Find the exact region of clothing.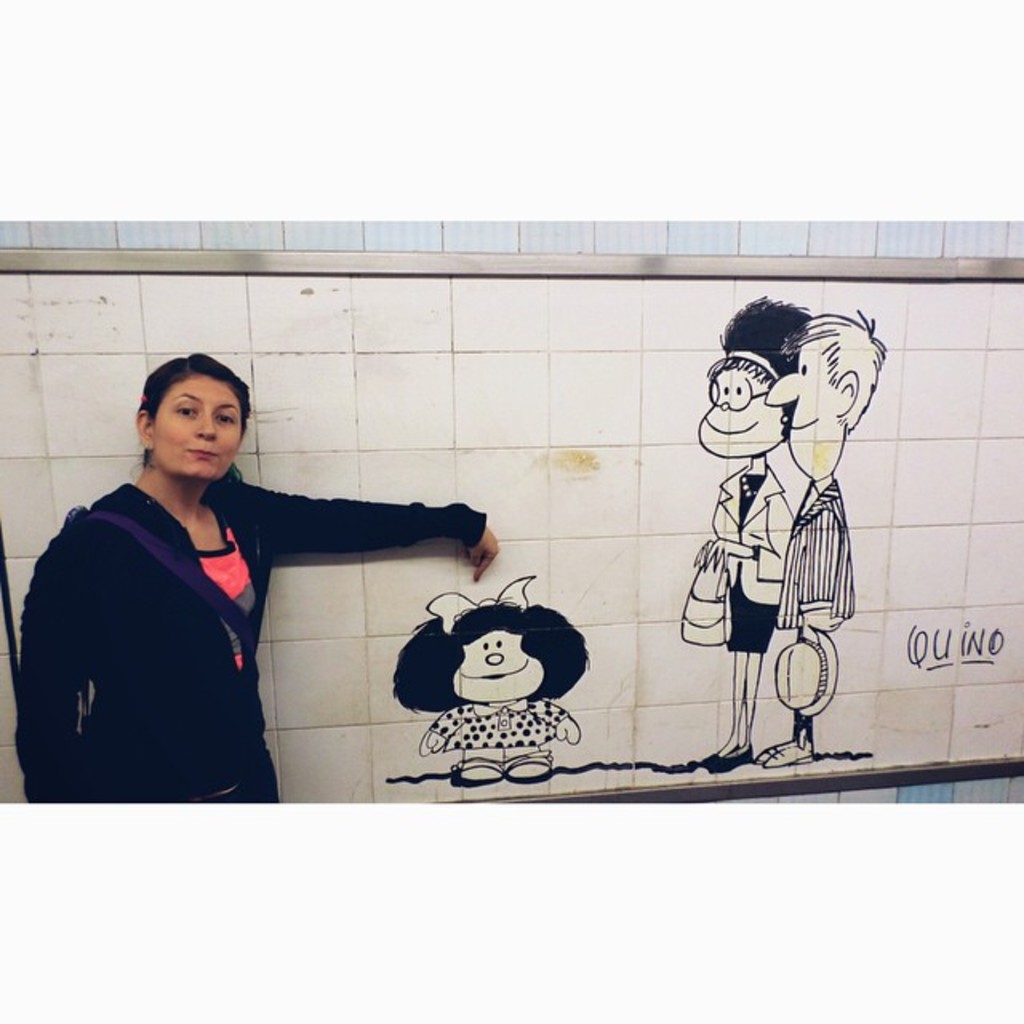
Exact region: (x1=13, y1=392, x2=440, y2=805).
